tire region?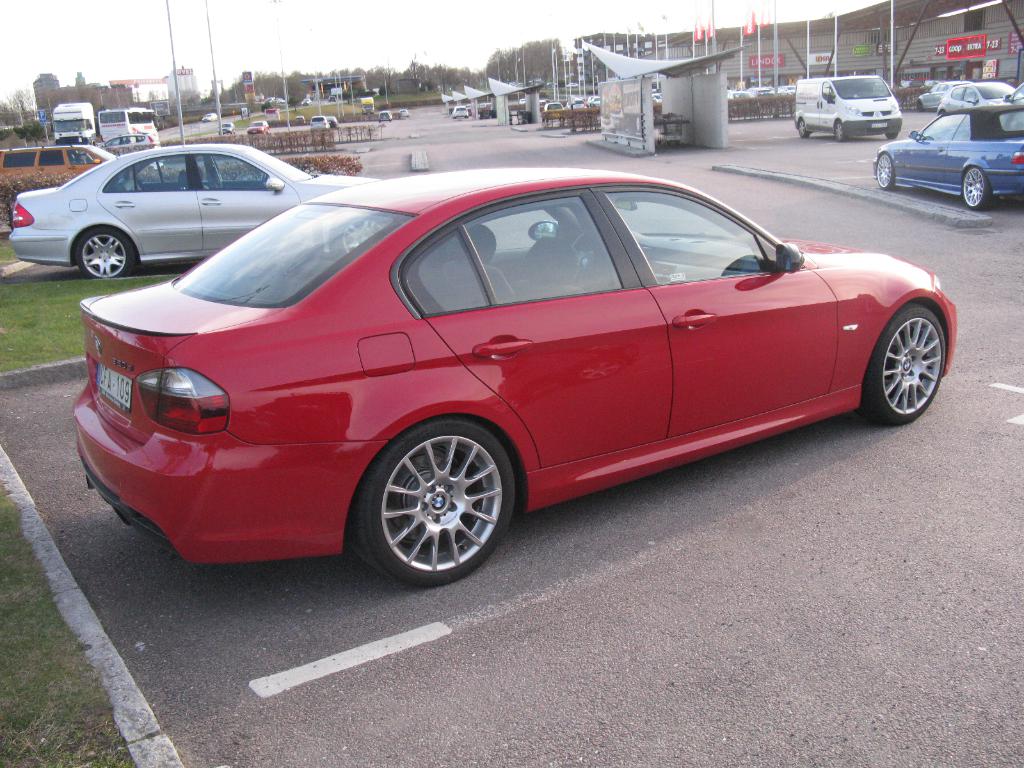
Rect(918, 99, 923, 112)
